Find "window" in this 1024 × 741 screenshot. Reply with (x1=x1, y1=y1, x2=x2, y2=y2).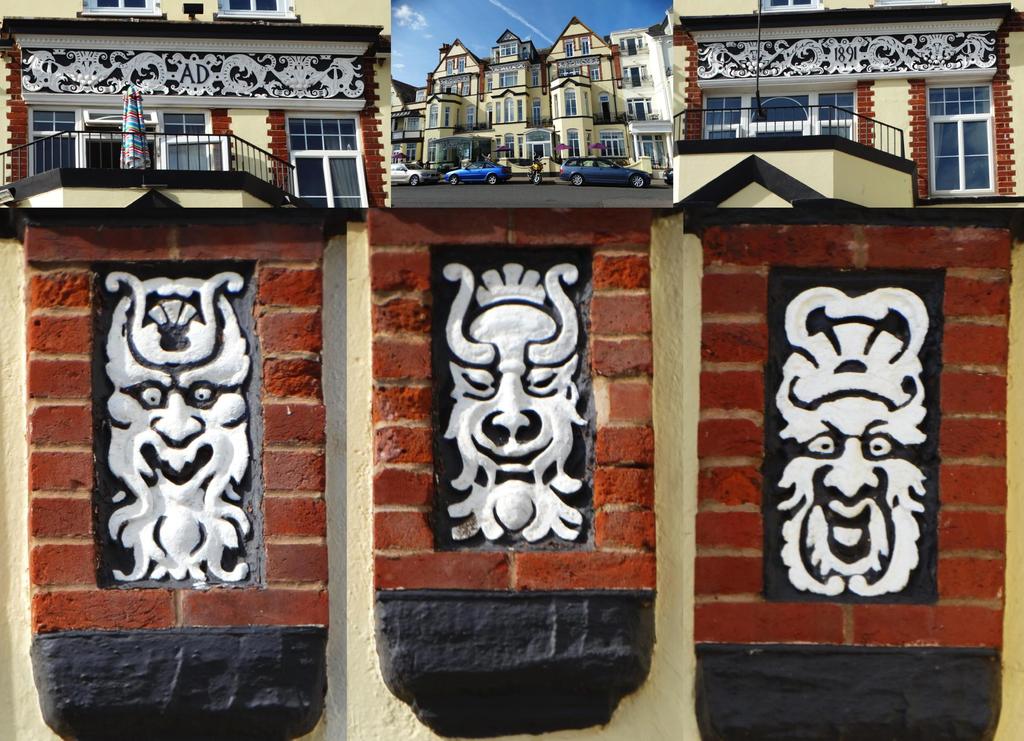
(x1=531, y1=97, x2=541, y2=127).
